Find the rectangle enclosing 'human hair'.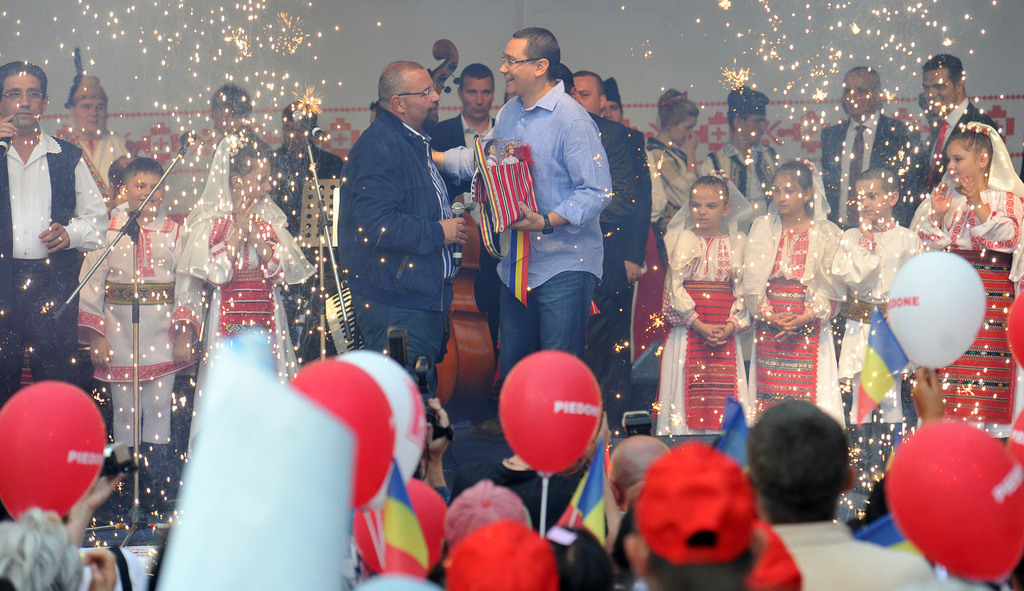
select_region(551, 61, 577, 96).
